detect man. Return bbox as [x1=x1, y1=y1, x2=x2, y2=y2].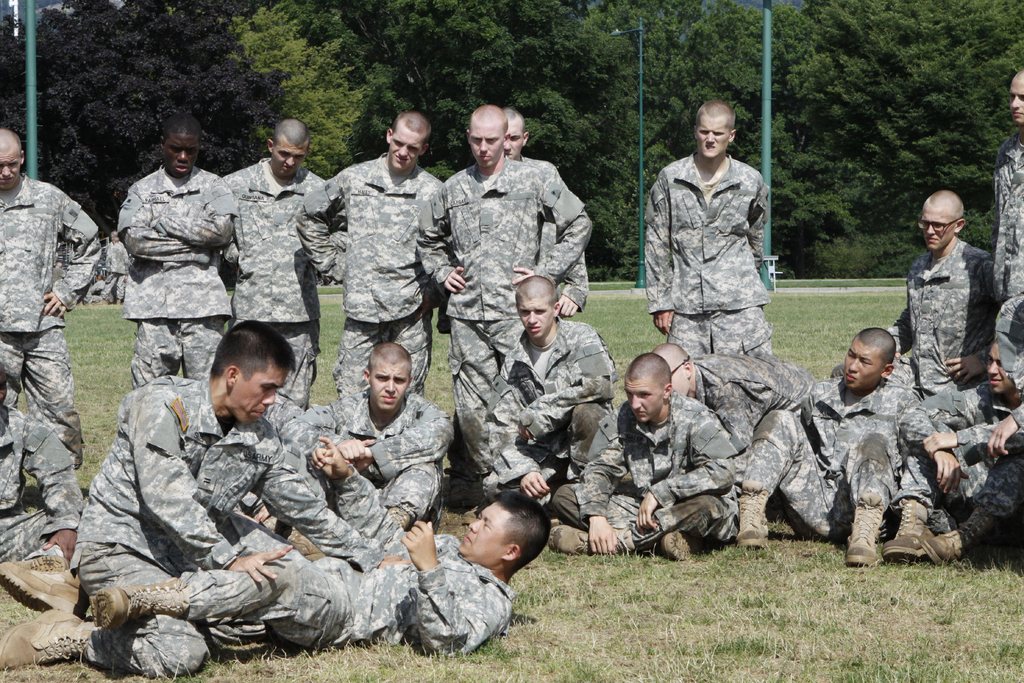
[x1=504, y1=108, x2=592, y2=317].
